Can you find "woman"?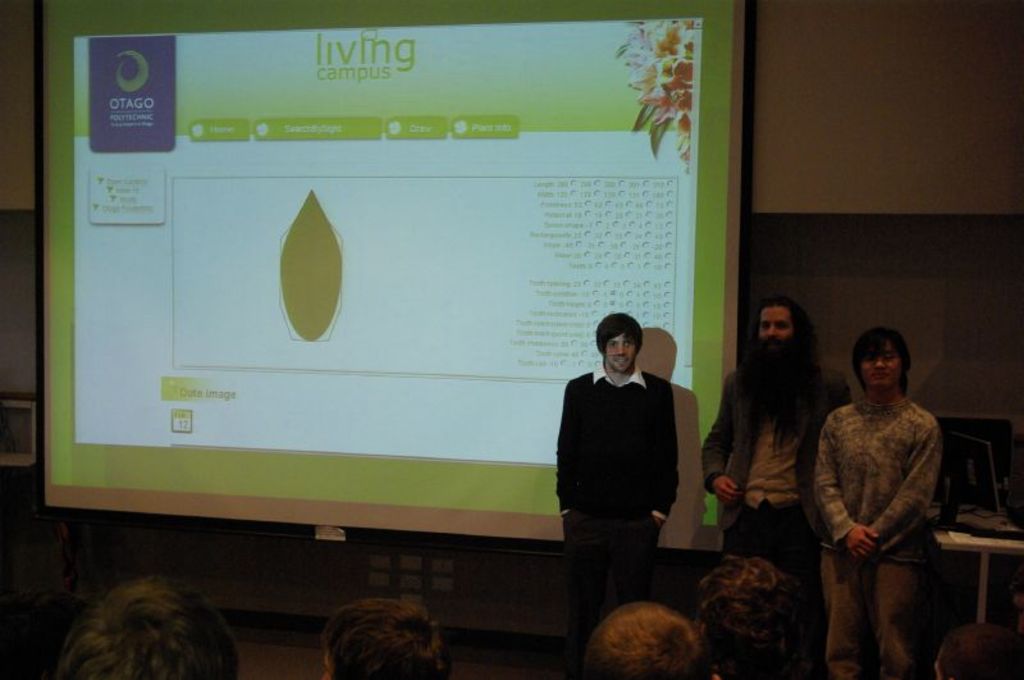
Yes, bounding box: (left=812, top=330, right=947, bottom=679).
